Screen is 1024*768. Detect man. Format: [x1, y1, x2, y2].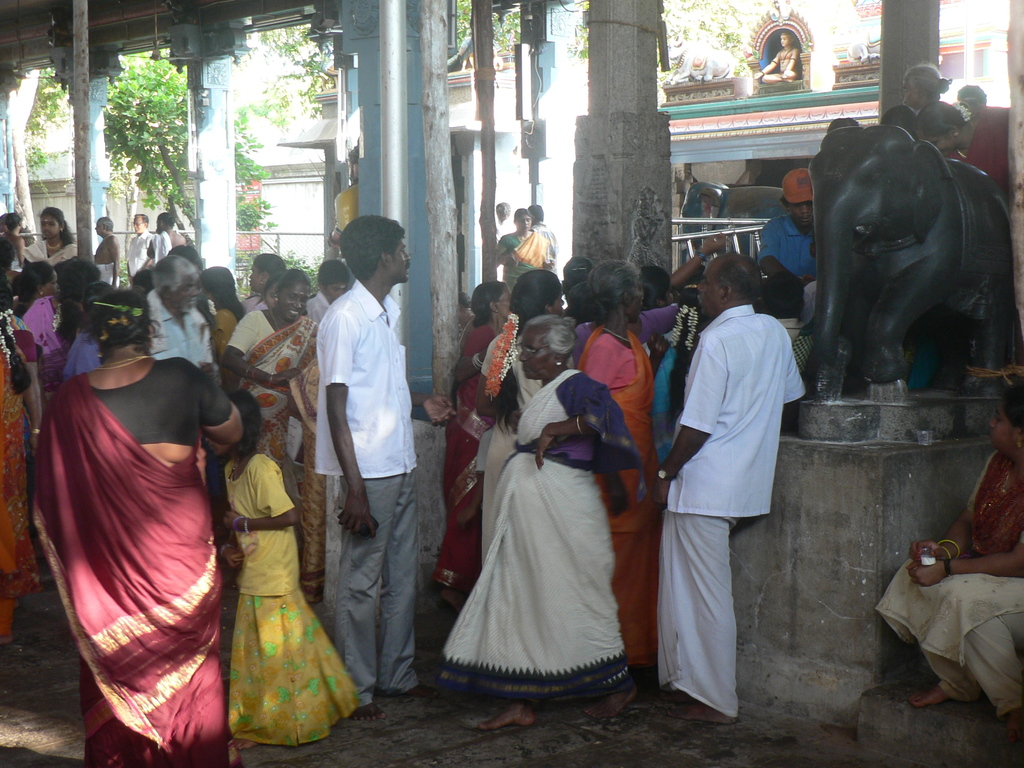
[758, 171, 819, 327].
